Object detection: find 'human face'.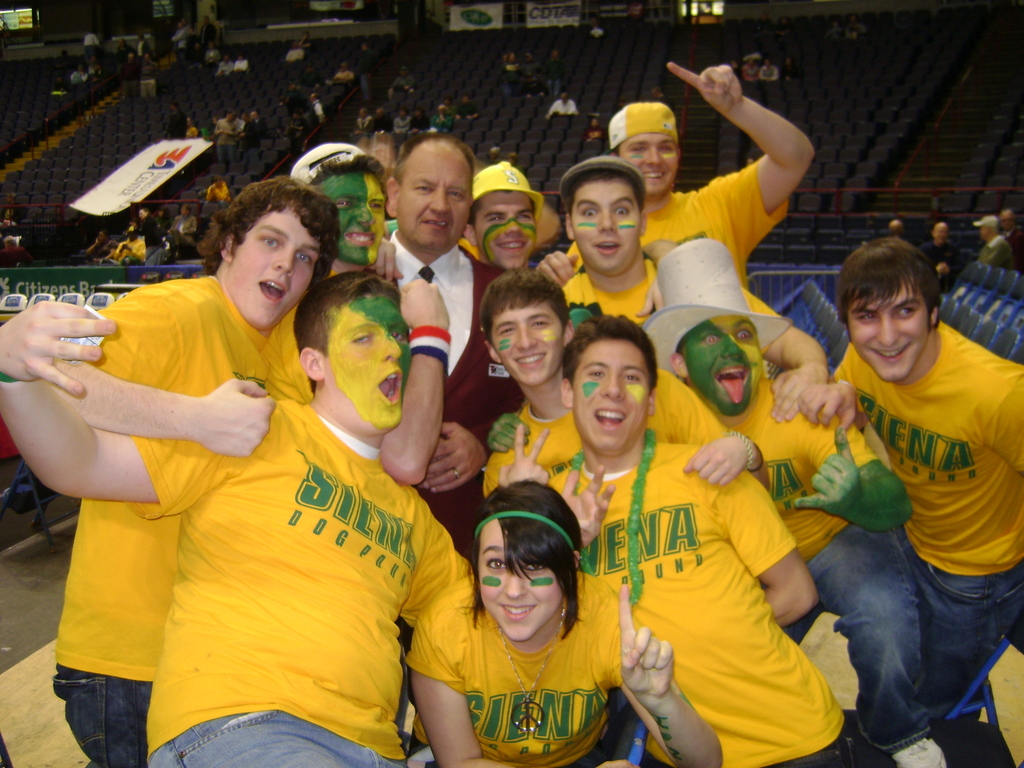
detection(616, 129, 680, 191).
